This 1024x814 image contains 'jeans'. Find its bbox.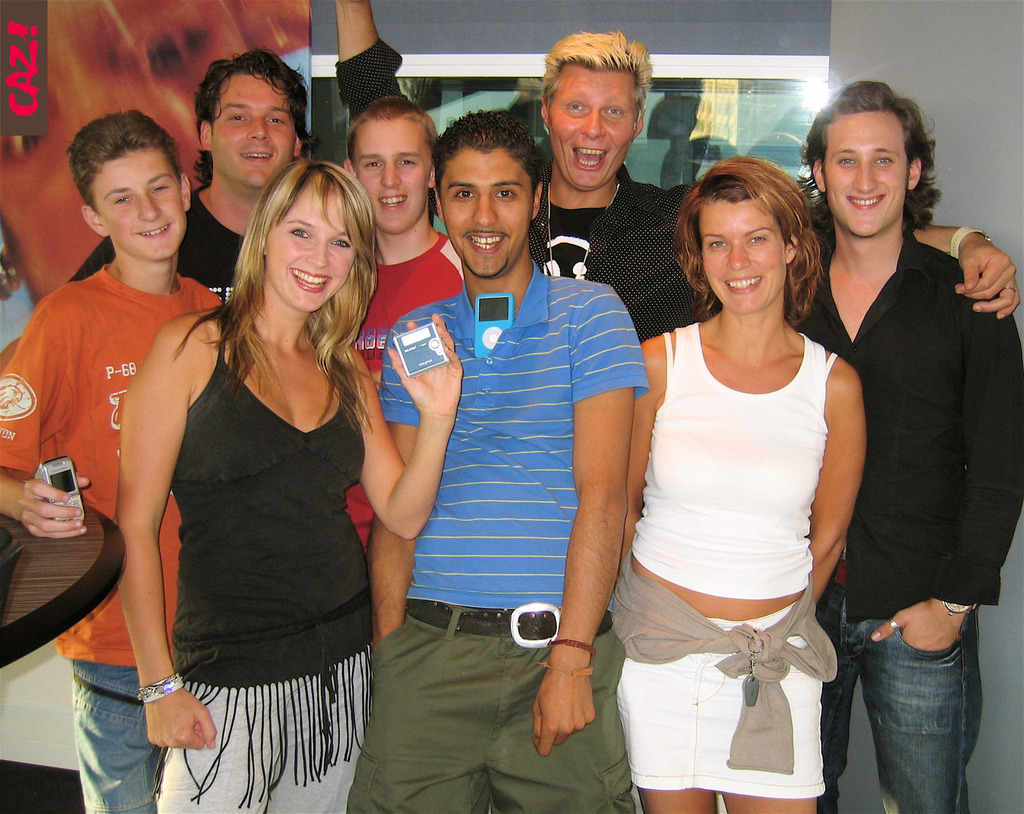
(811, 591, 987, 811).
